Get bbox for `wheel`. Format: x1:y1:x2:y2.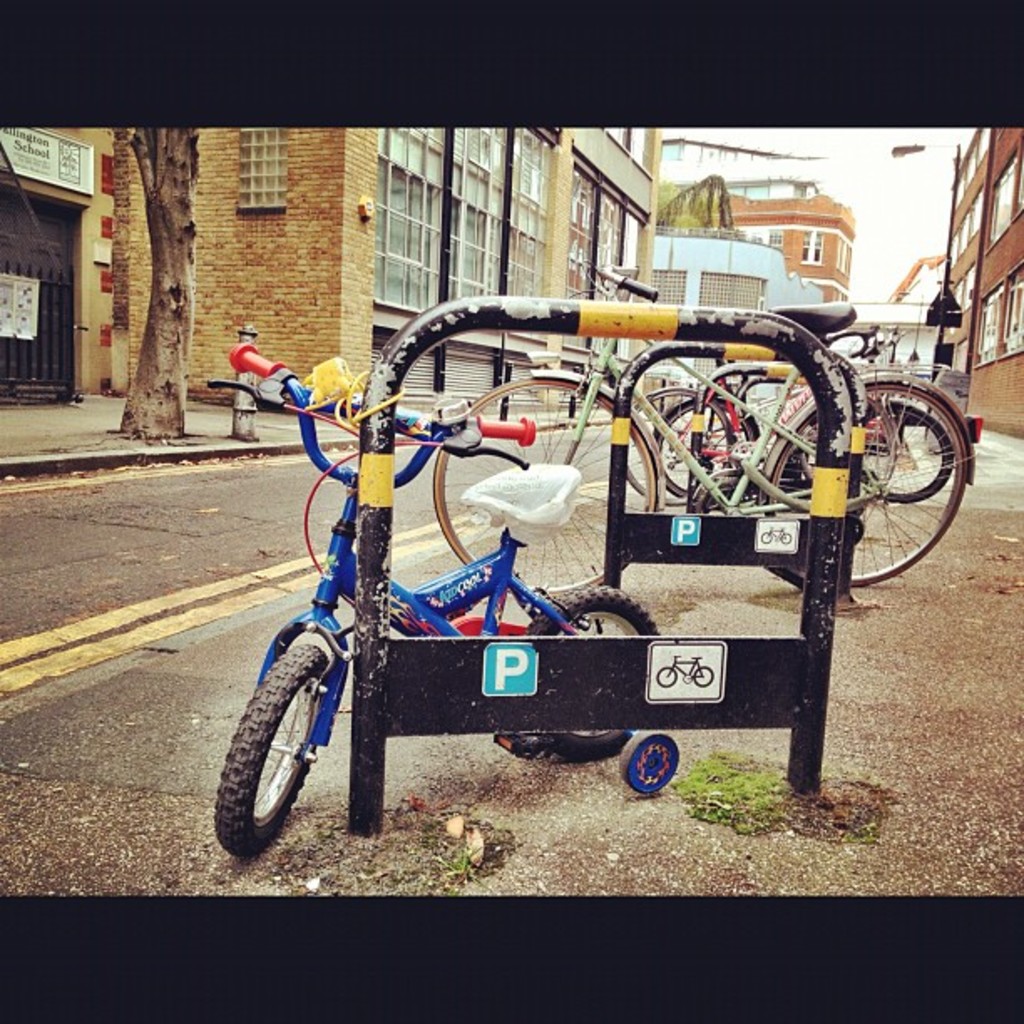
656:664:676:688.
